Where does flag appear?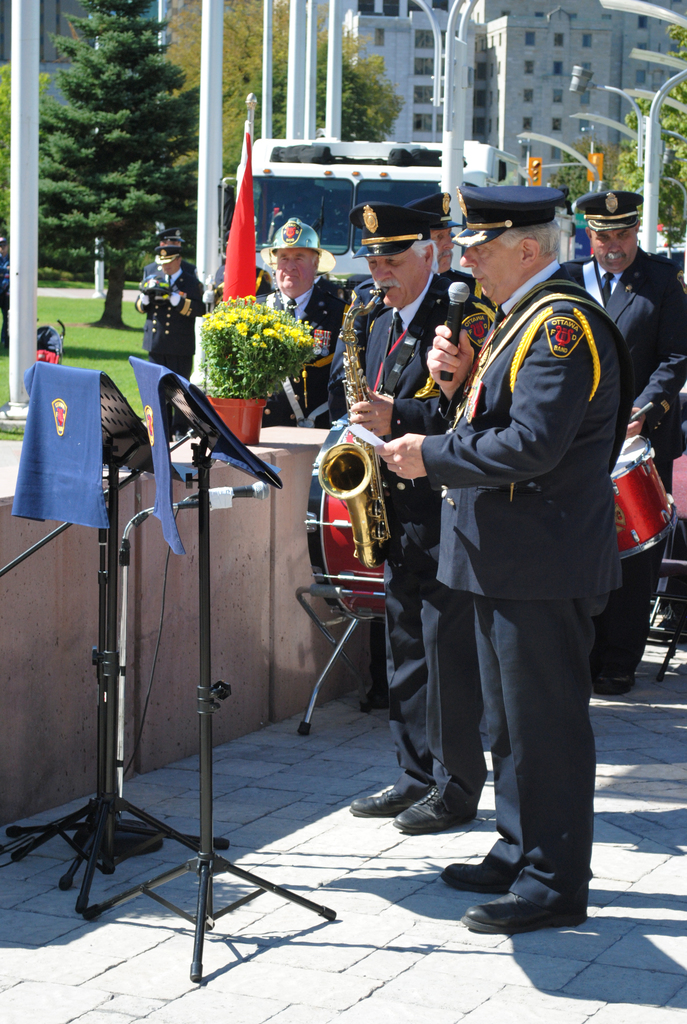
Appears at crop(221, 125, 257, 309).
